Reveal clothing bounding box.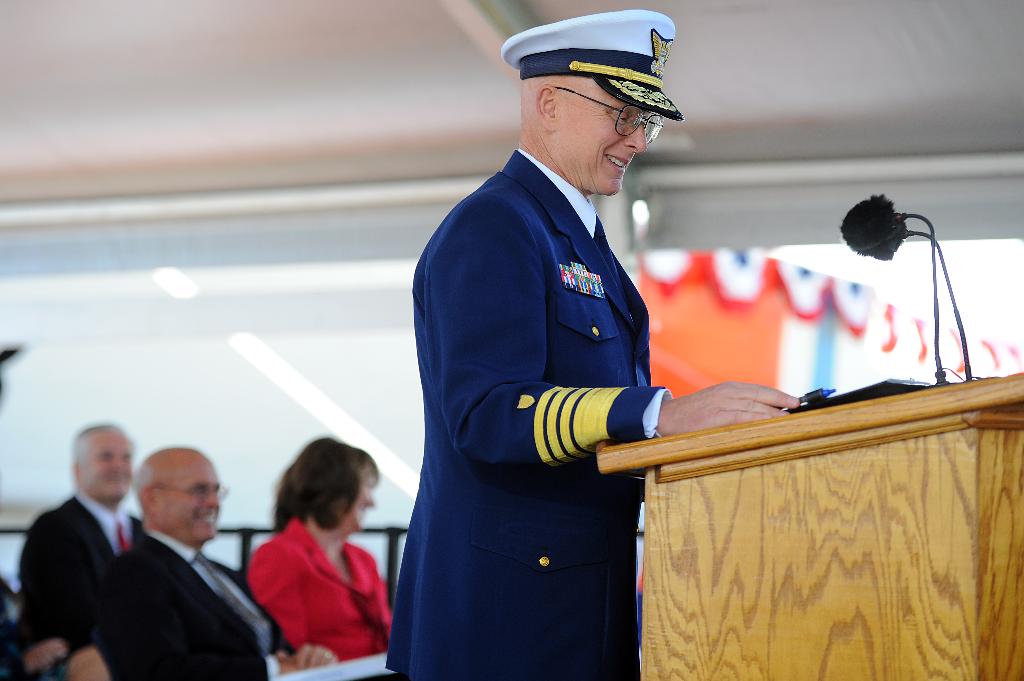
Revealed: BBox(383, 146, 680, 680).
